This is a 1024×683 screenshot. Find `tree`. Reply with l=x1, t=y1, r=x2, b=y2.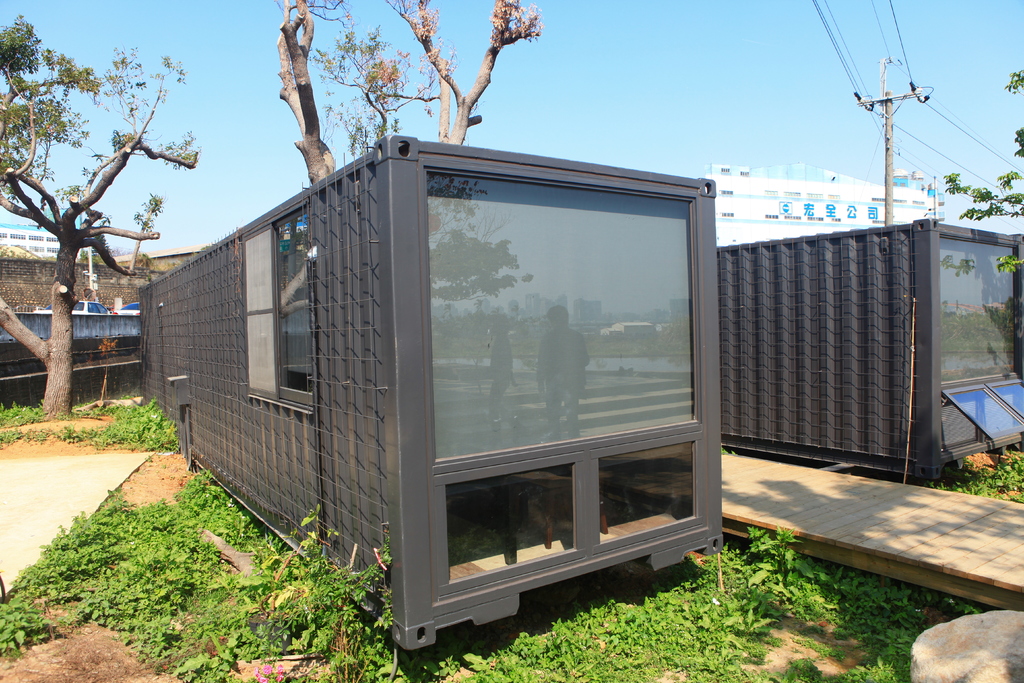
l=944, t=65, r=1023, b=335.
